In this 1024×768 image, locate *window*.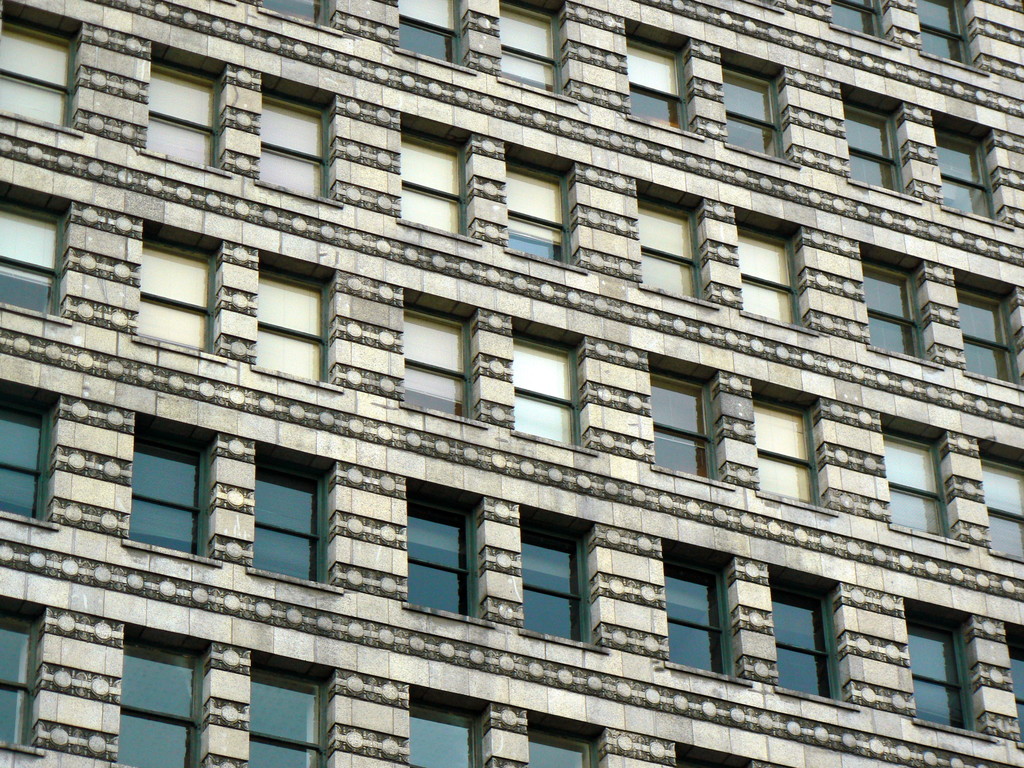
Bounding box: 771:585:843:699.
